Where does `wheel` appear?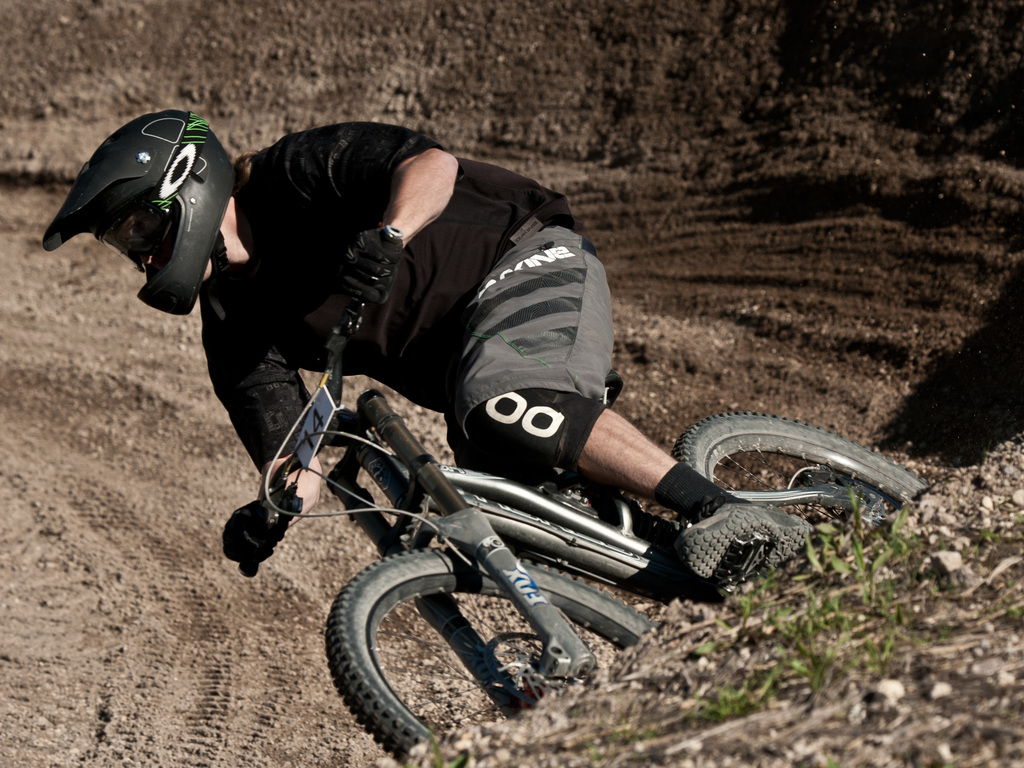
Appears at crop(669, 412, 931, 559).
